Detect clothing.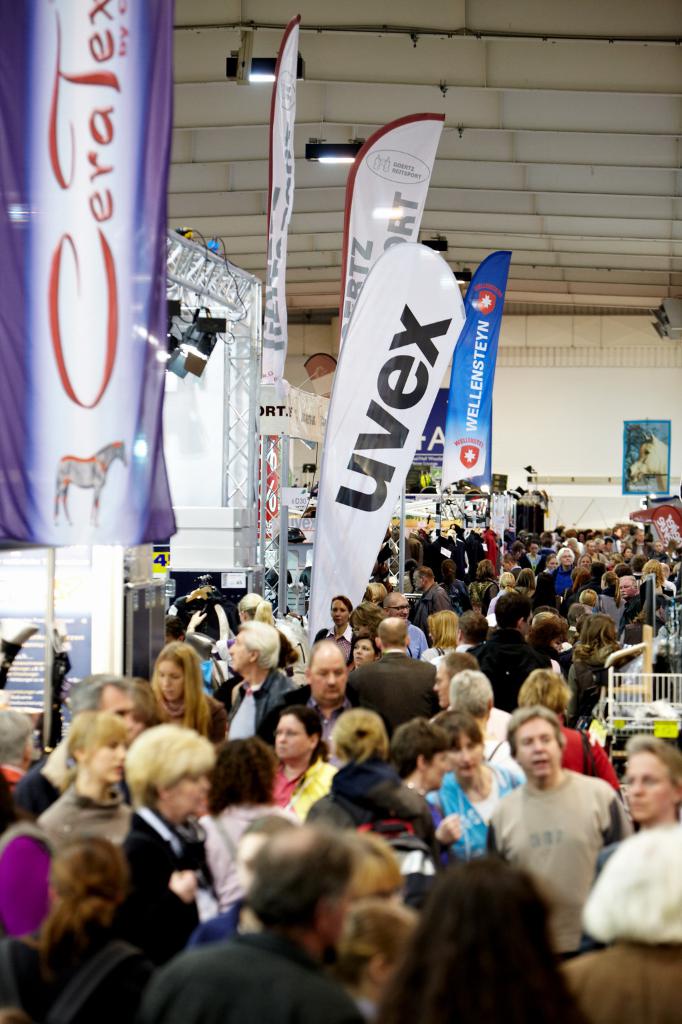
Detected at box=[580, 811, 681, 954].
